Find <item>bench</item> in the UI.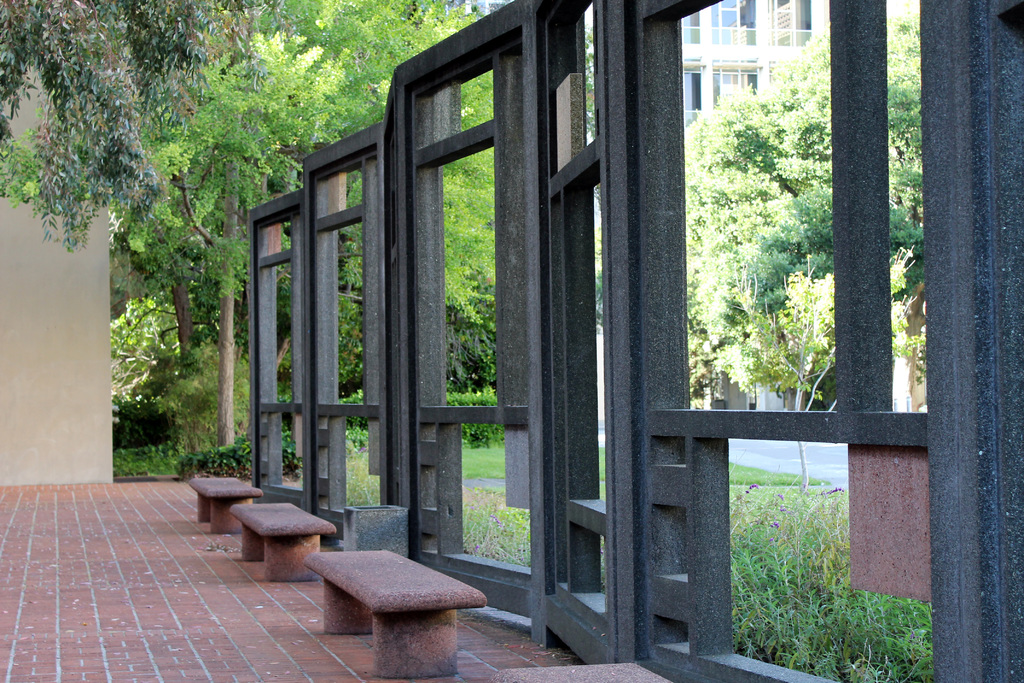
UI element at 305 548 487 678.
